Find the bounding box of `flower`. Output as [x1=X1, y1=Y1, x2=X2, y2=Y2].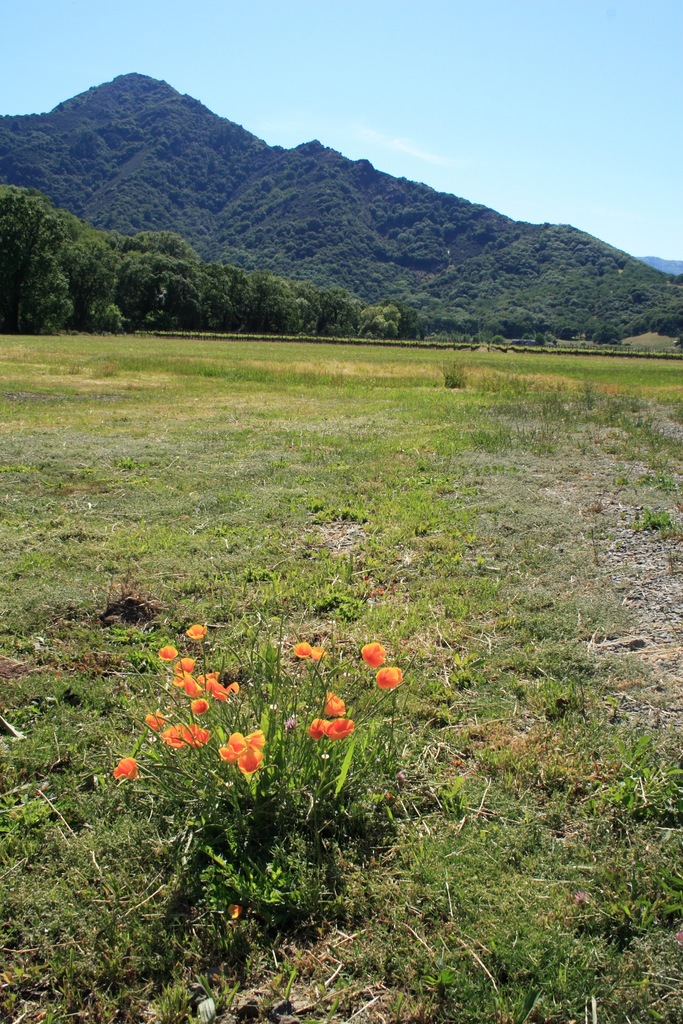
[x1=312, y1=646, x2=329, y2=659].
